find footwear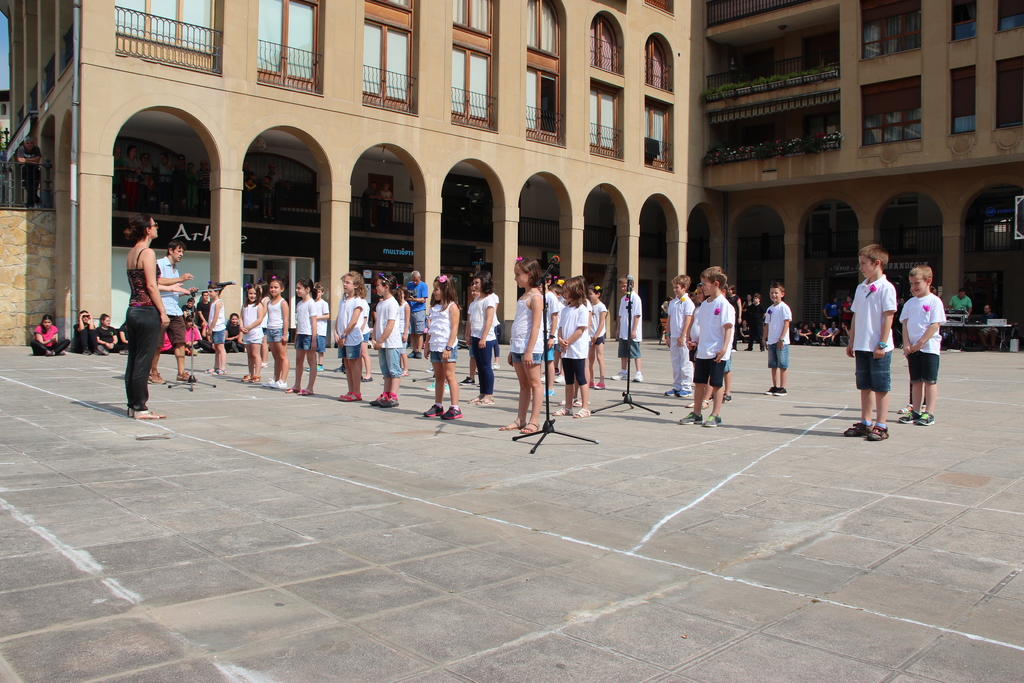
[425, 366, 435, 375]
